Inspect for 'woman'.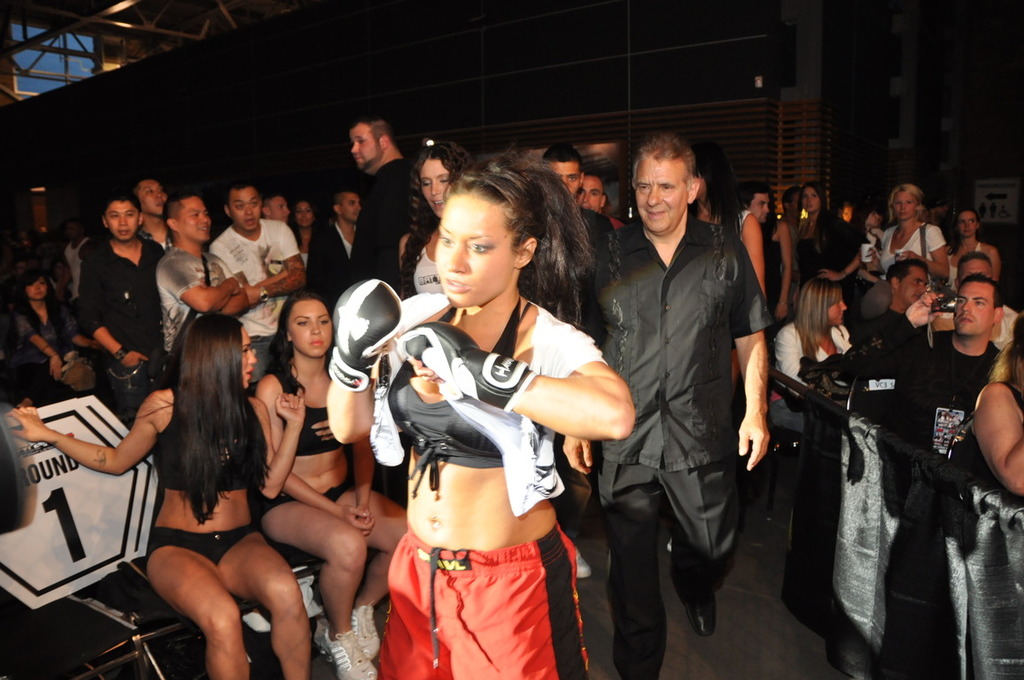
Inspection: <bbox>941, 211, 997, 288</bbox>.
